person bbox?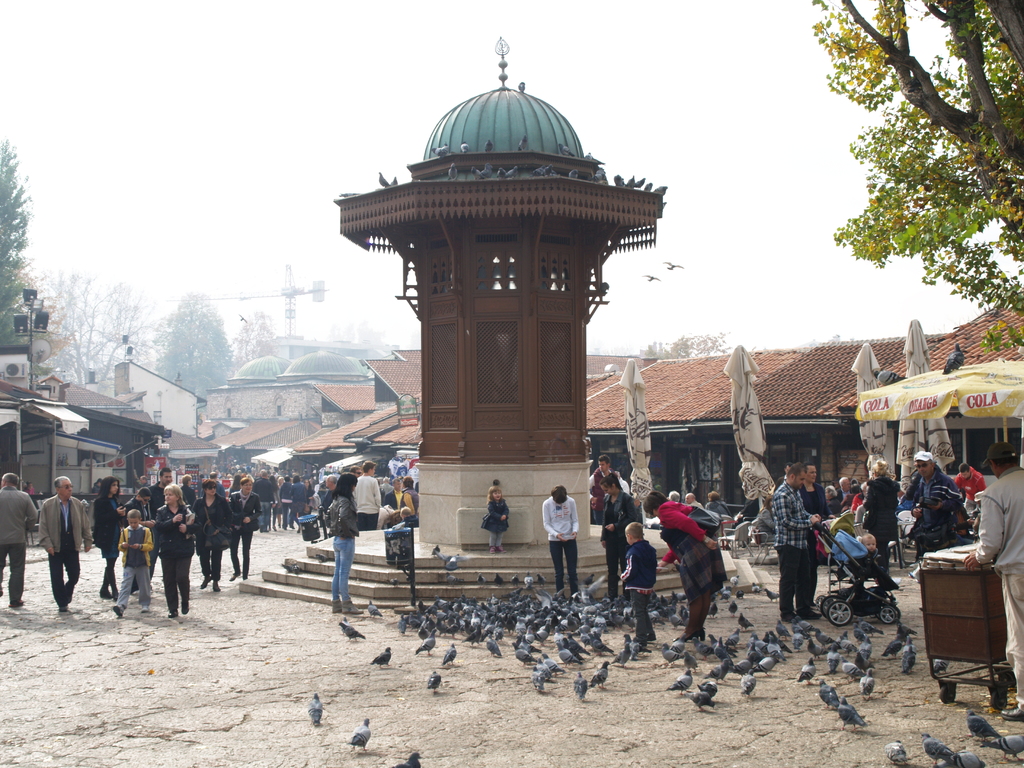
x1=117 y1=504 x2=157 y2=616
